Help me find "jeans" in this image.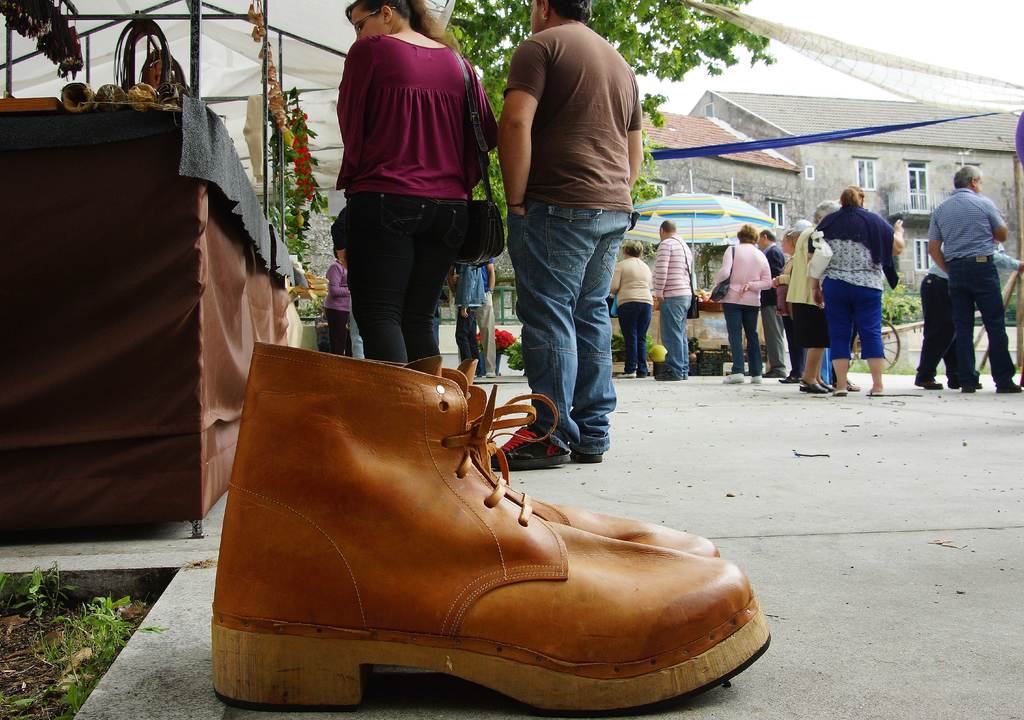
Found it: left=349, top=200, right=471, bottom=363.
